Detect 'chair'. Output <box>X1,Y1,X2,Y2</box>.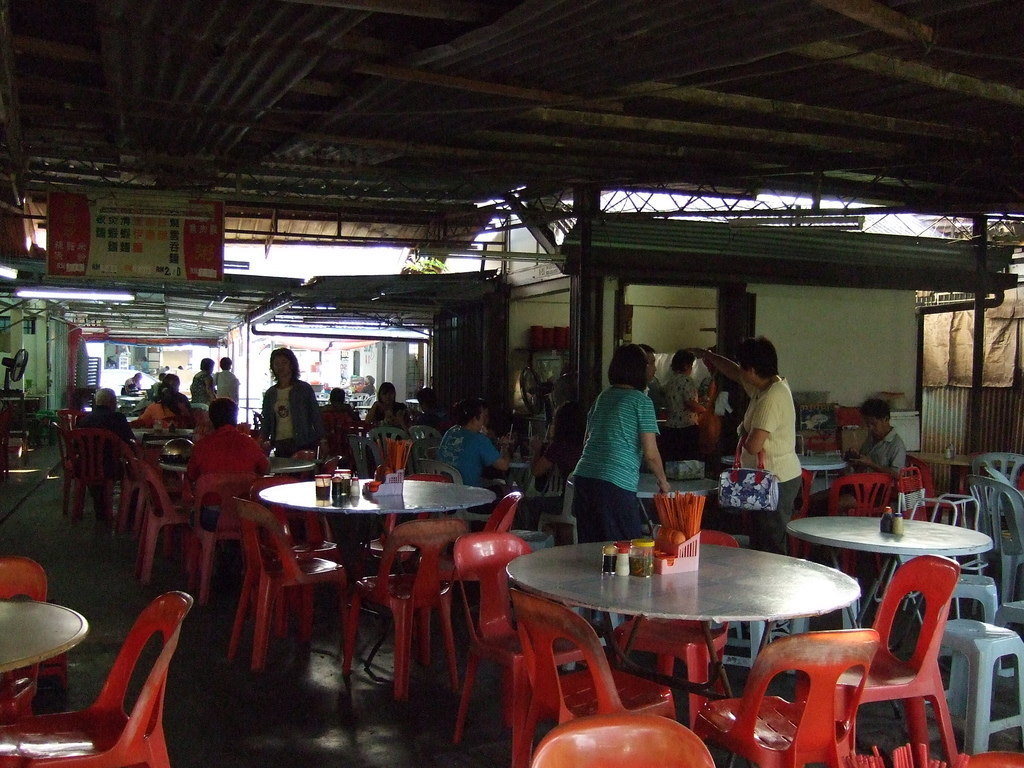
<box>370,426,413,467</box>.
